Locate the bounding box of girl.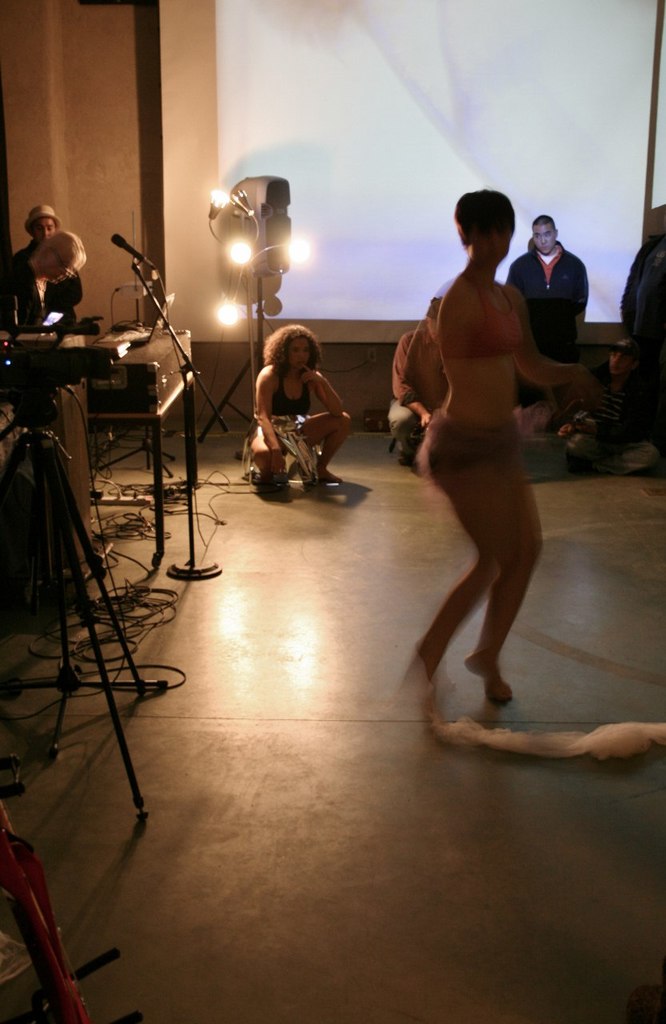
Bounding box: <region>414, 188, 585, 702</region>.
